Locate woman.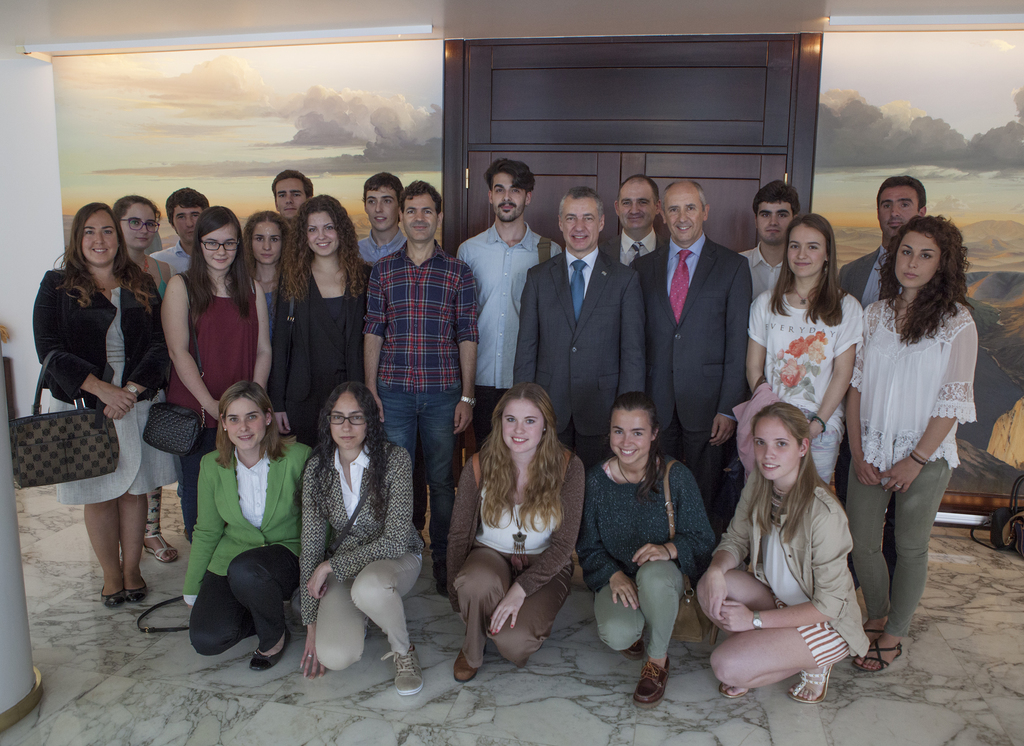
Bounding box: <bbox>740, 213, 863, 488</bbox>.
